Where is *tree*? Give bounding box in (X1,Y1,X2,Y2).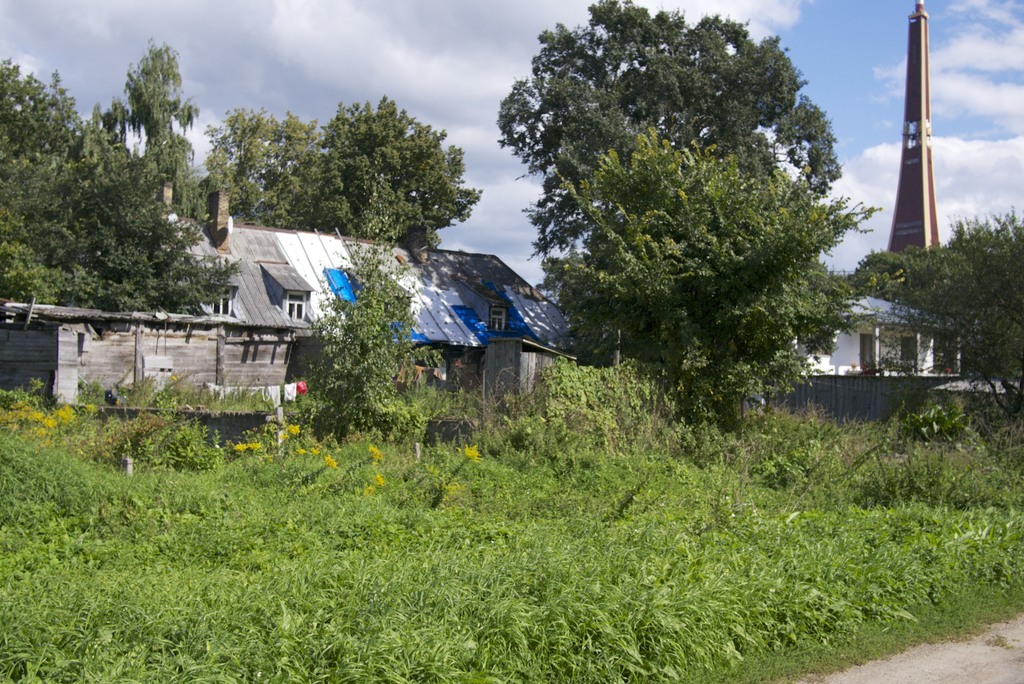
(547,117,886,435).
